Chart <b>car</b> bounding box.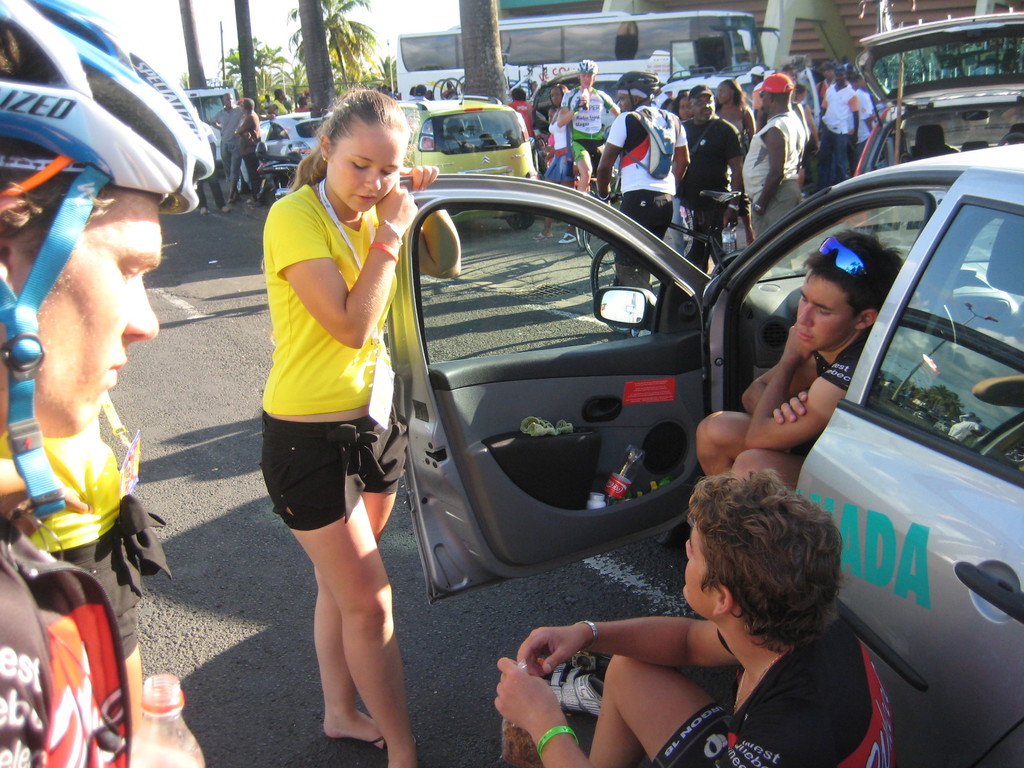
Charted: locate(380, 138, 1023, 767).
